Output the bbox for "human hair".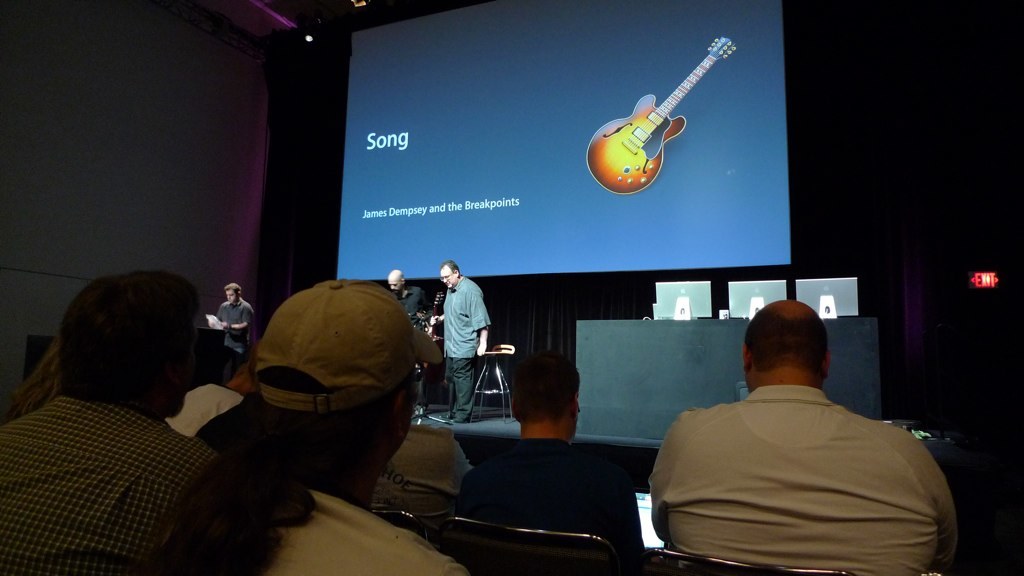
BBox(55, 268, 200, 407).
